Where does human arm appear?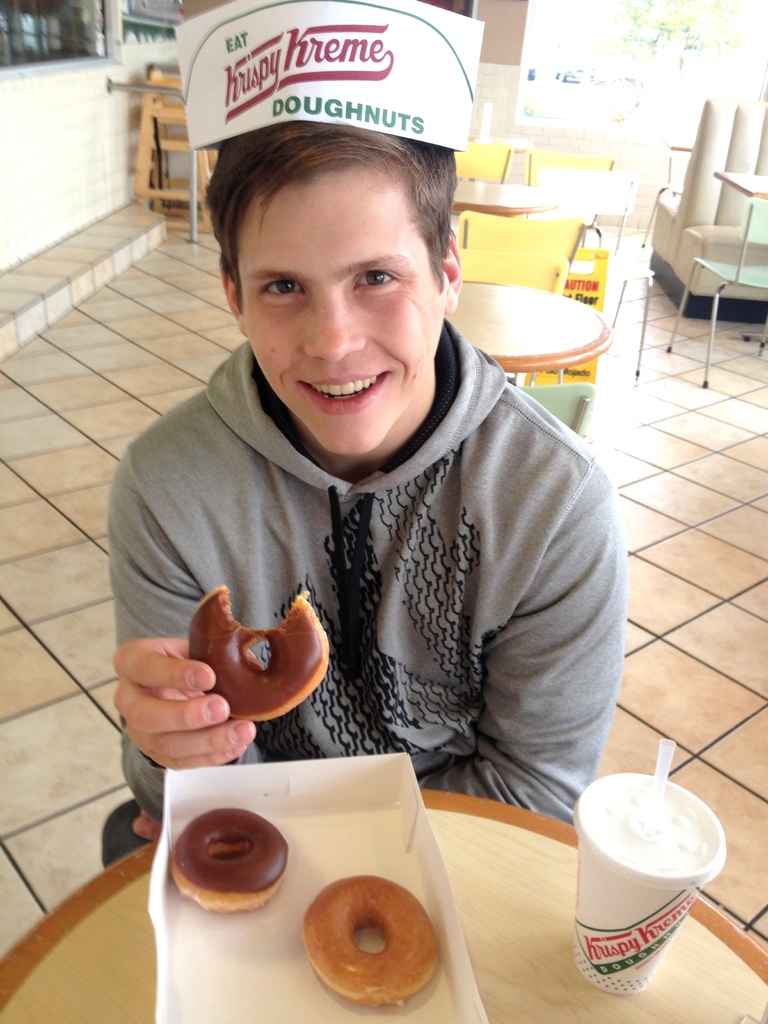
Appears at x1=106 y1=445 x2=267 y2=822.
